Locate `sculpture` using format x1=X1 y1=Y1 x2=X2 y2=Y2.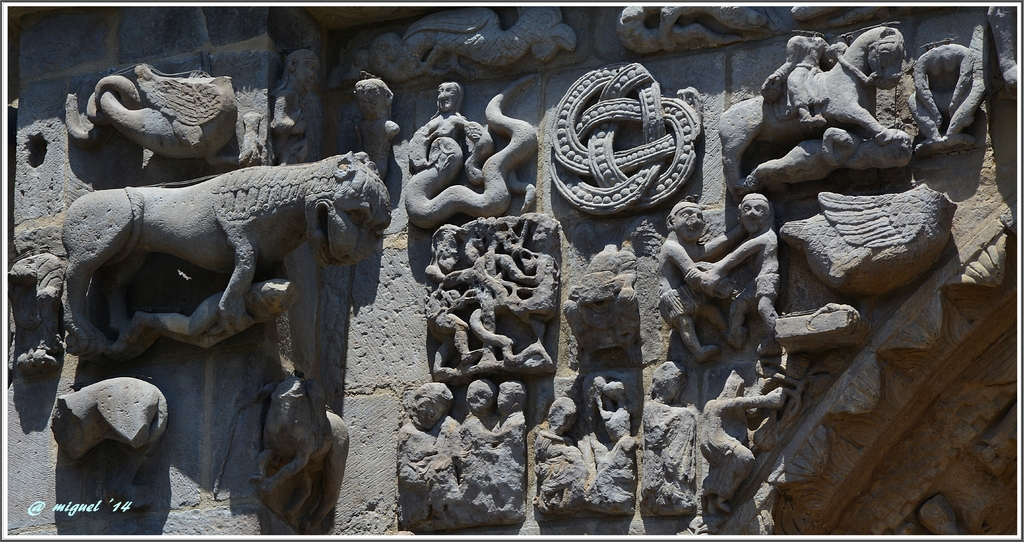
x1=376 y1=8 x2=580 y2=95.
